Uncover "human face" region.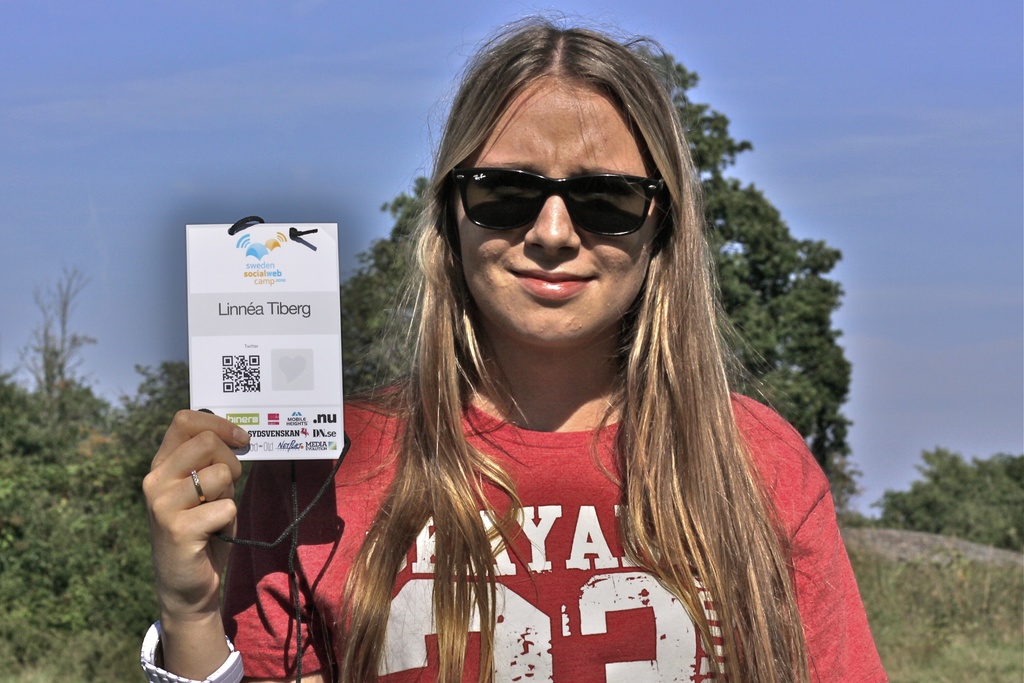
Uncovered: {"x1": 449, "y1": 76, "x2": 657, "y2": 343}.
